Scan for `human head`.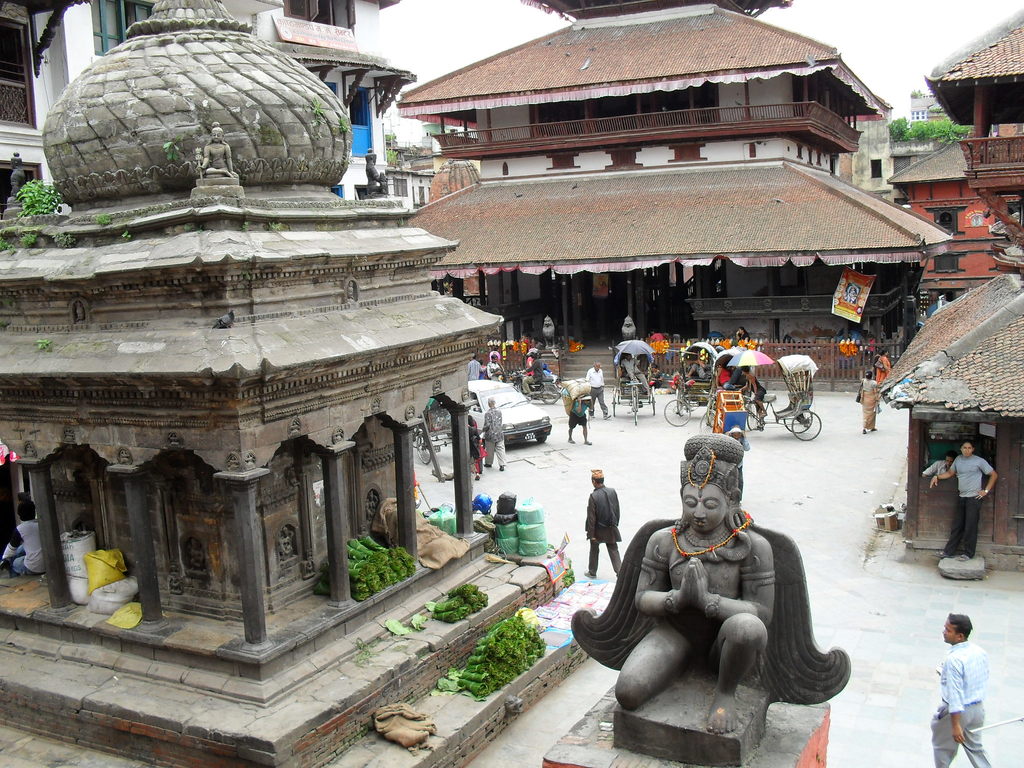
Scan result: select_region(489, 353, 499, 364).
